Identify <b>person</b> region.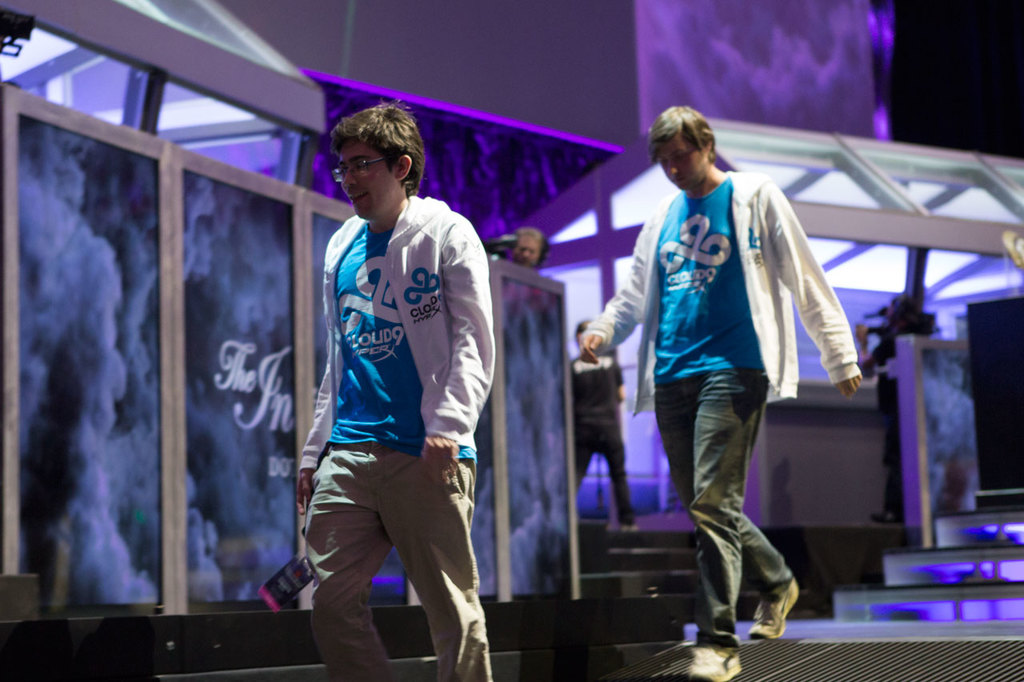
Region: bbox=(506, 225, 543, 265).
